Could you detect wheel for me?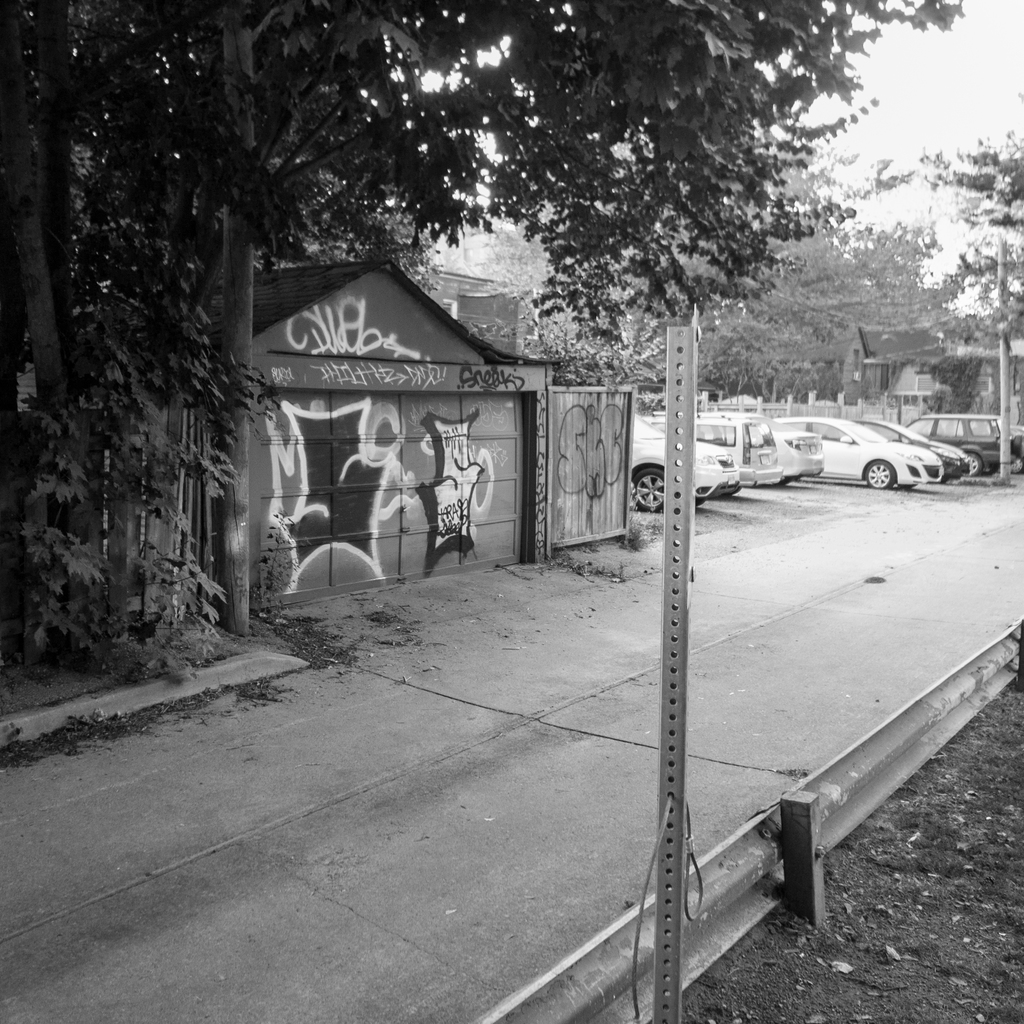
Detection result: region(630, 471, 669, 511).
